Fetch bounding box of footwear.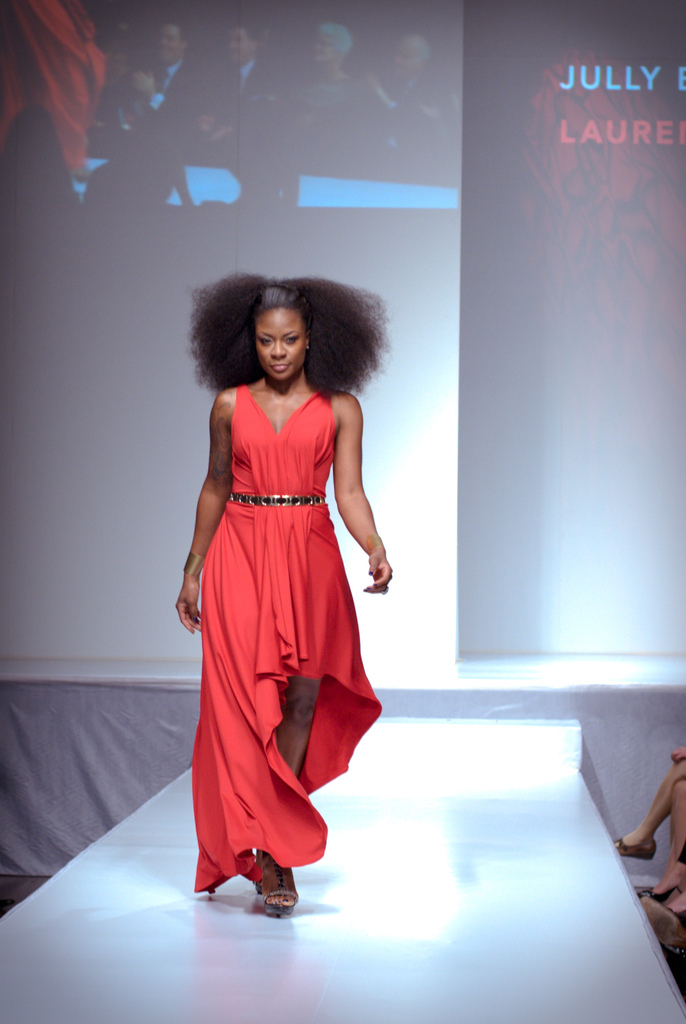
Bbox: box(608, 833, 660, 862).
